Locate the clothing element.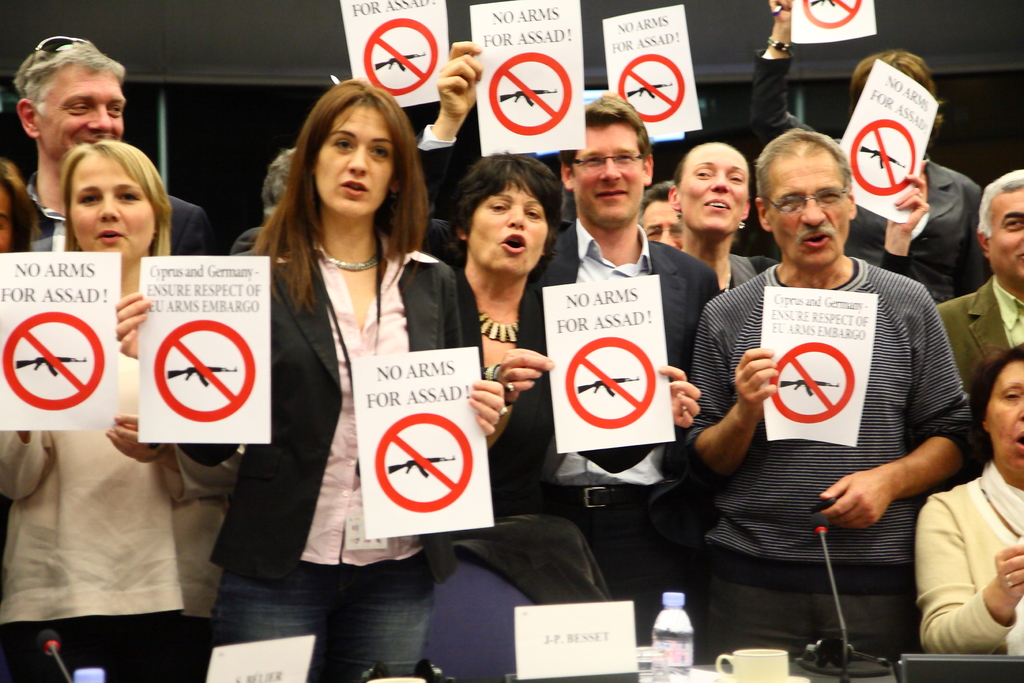
Element bbox: select_region(399, 254, 616, 582).
